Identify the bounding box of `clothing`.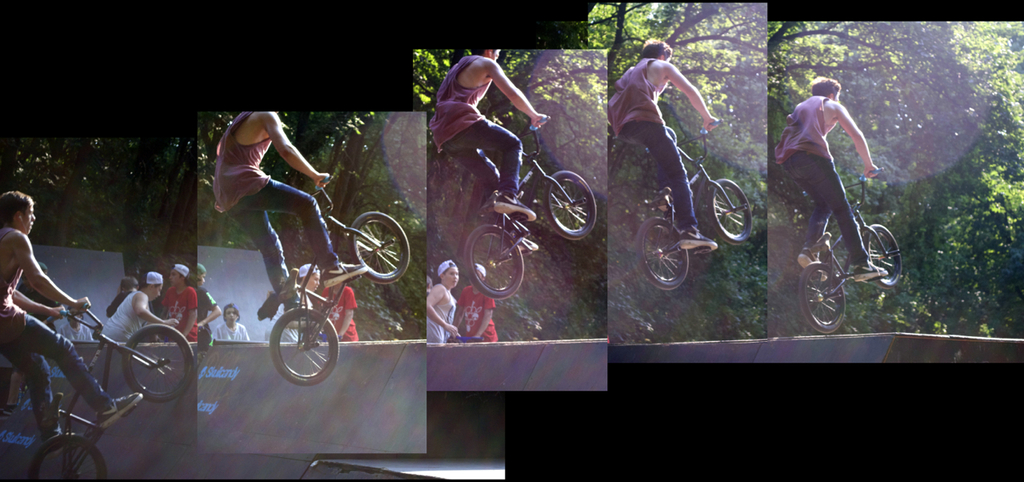
select_region(161, 283, 200, 344).
